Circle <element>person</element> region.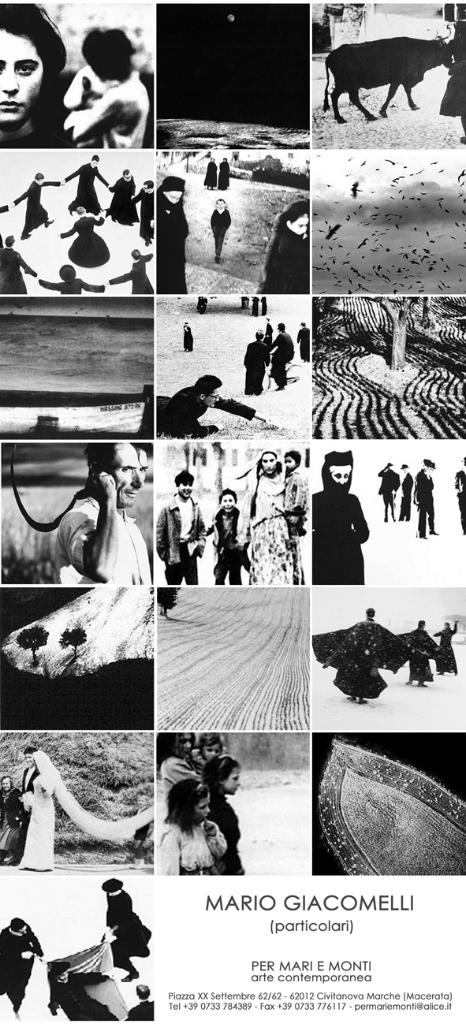
Region: bbox(207, 490, 249, 582).
